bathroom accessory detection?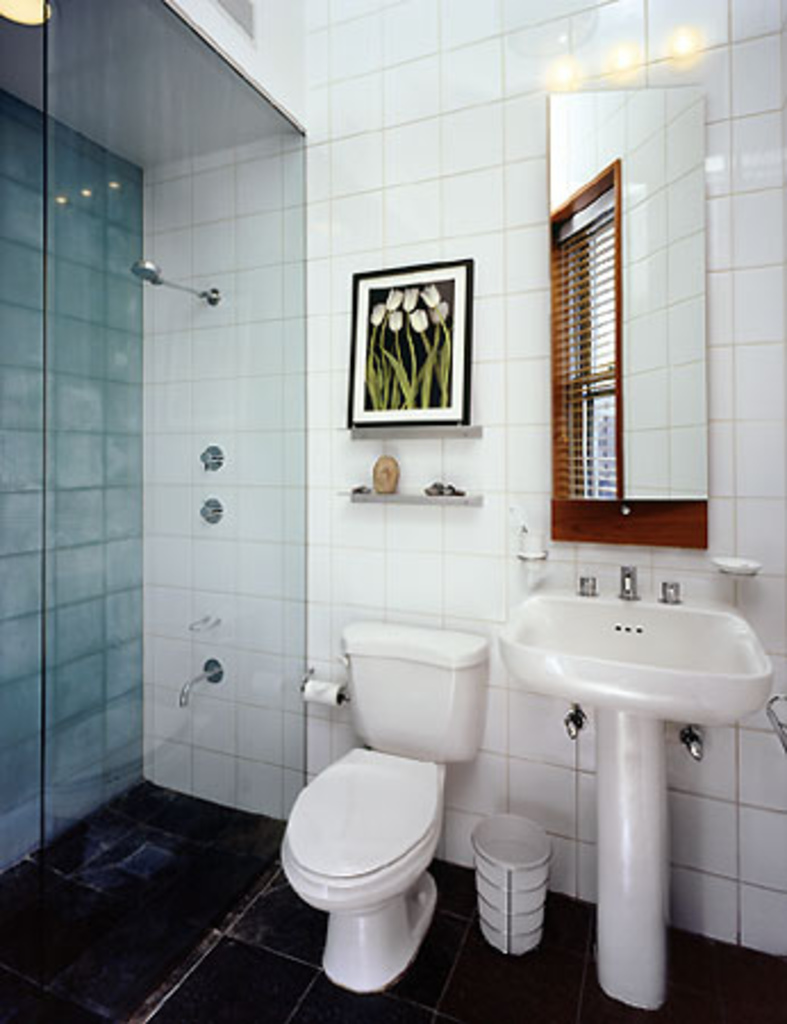
Rect(171, 639, 223, 710)
